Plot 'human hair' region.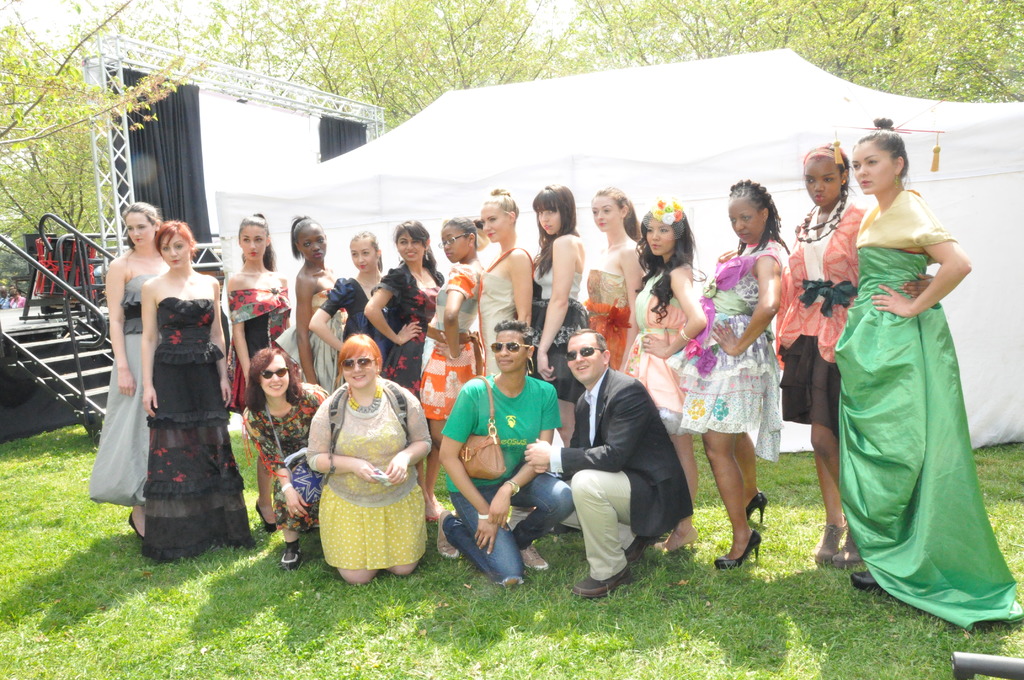
Plotted at locate(634, 201, 694, 321).
